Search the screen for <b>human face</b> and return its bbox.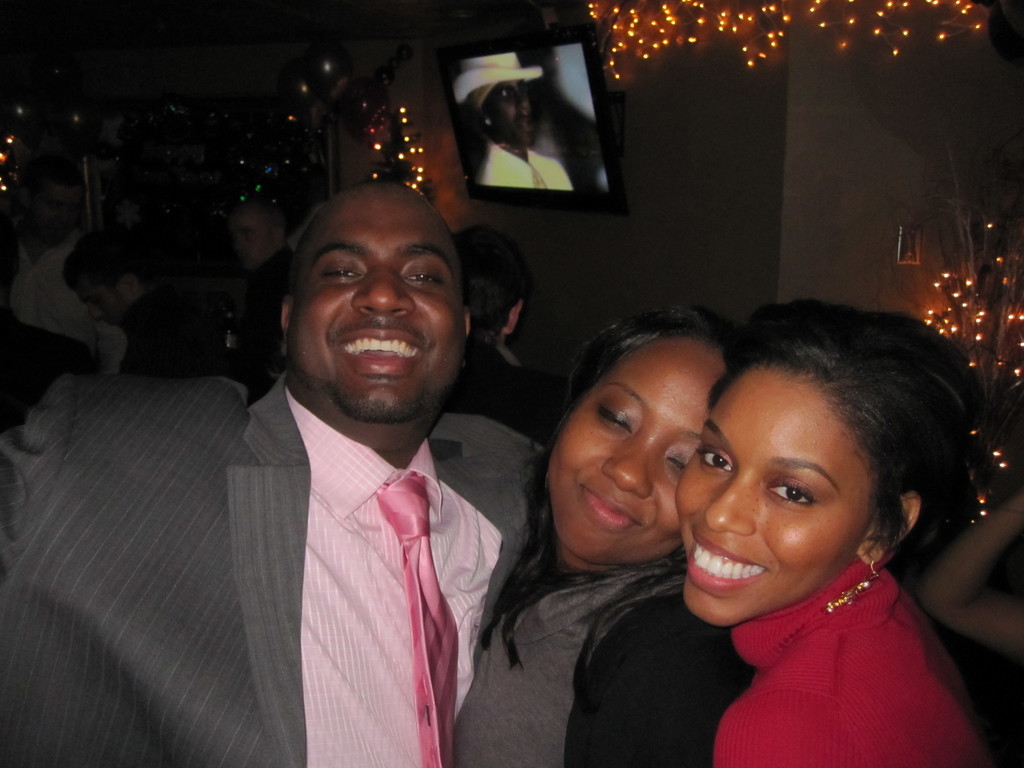
Found: <region>676, 362, 869, 633</region>.
